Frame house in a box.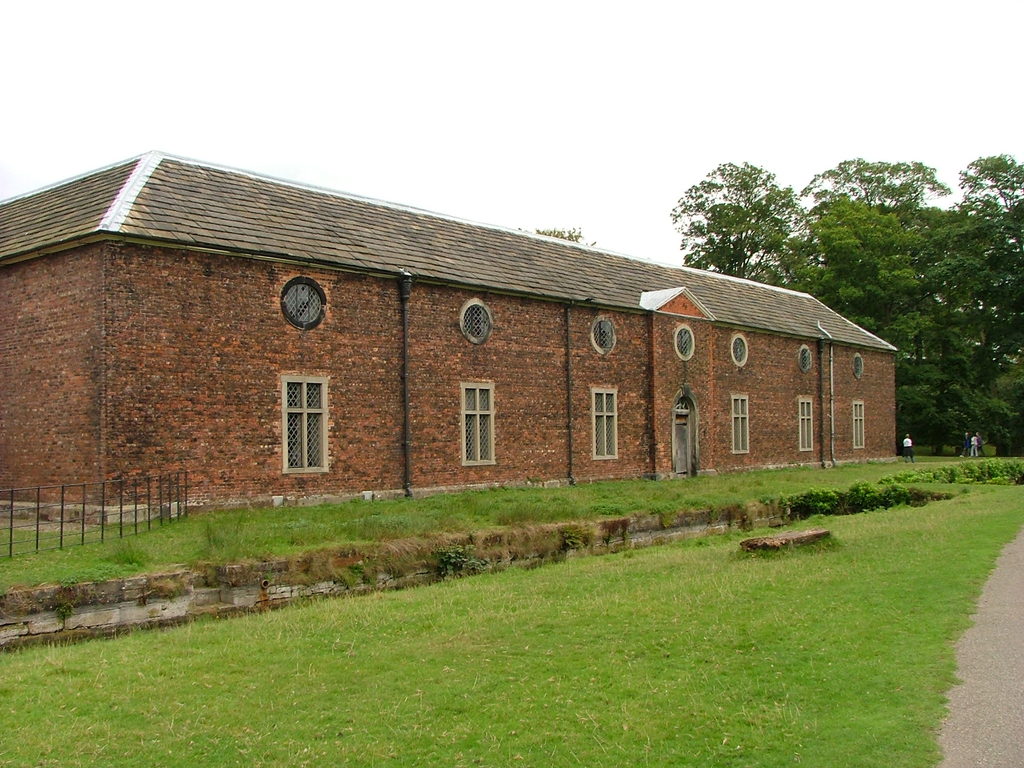
crop(27, 140, 907, 545).
